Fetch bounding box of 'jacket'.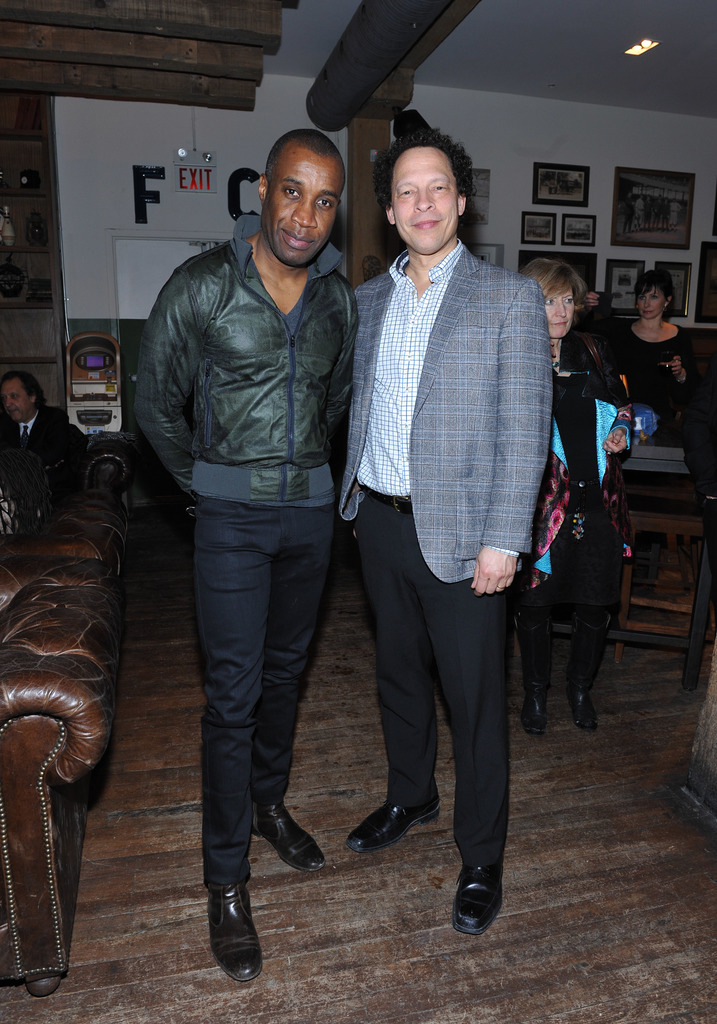
Bbox: 120 167 380 554.
